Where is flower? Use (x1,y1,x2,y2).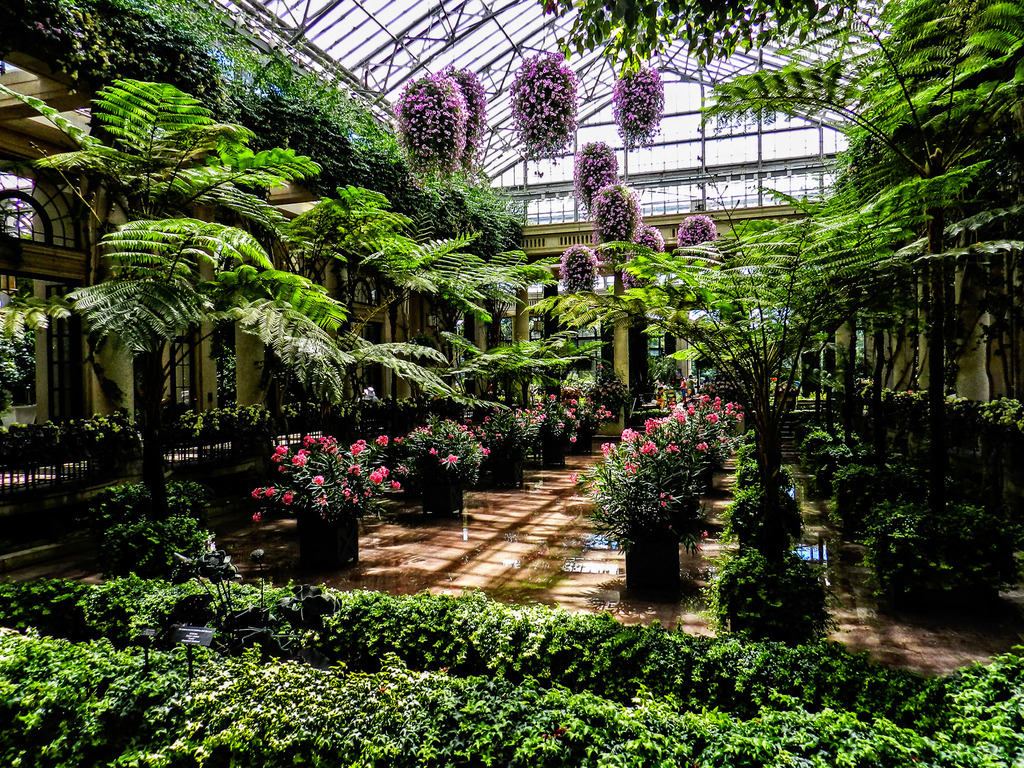
(533,408,536,412).
